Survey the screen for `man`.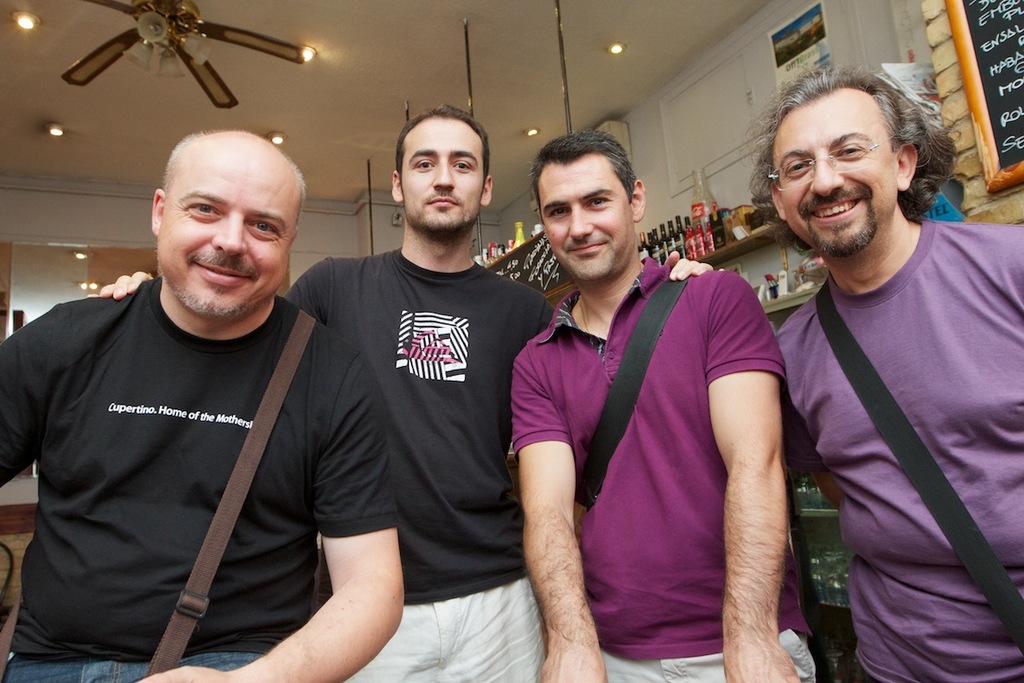
Survey found: l=517, t=128, r=811, b=682.
